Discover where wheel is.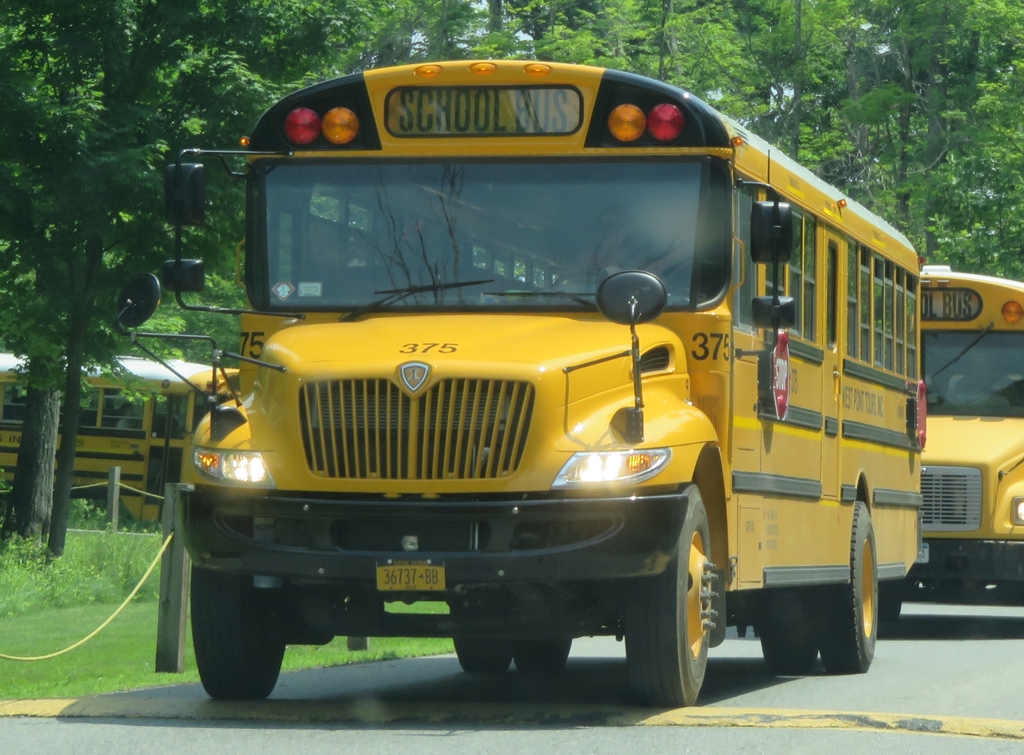
Discovered at [883,600,902,619].
